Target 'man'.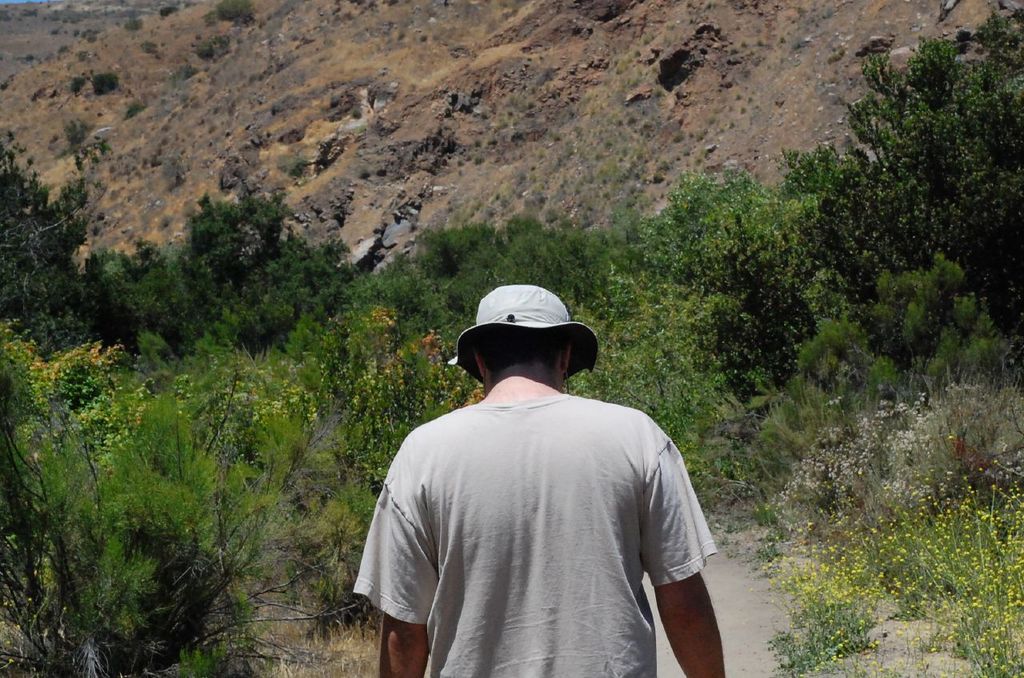
Target region: BBox(358, 273, 741, 677).
